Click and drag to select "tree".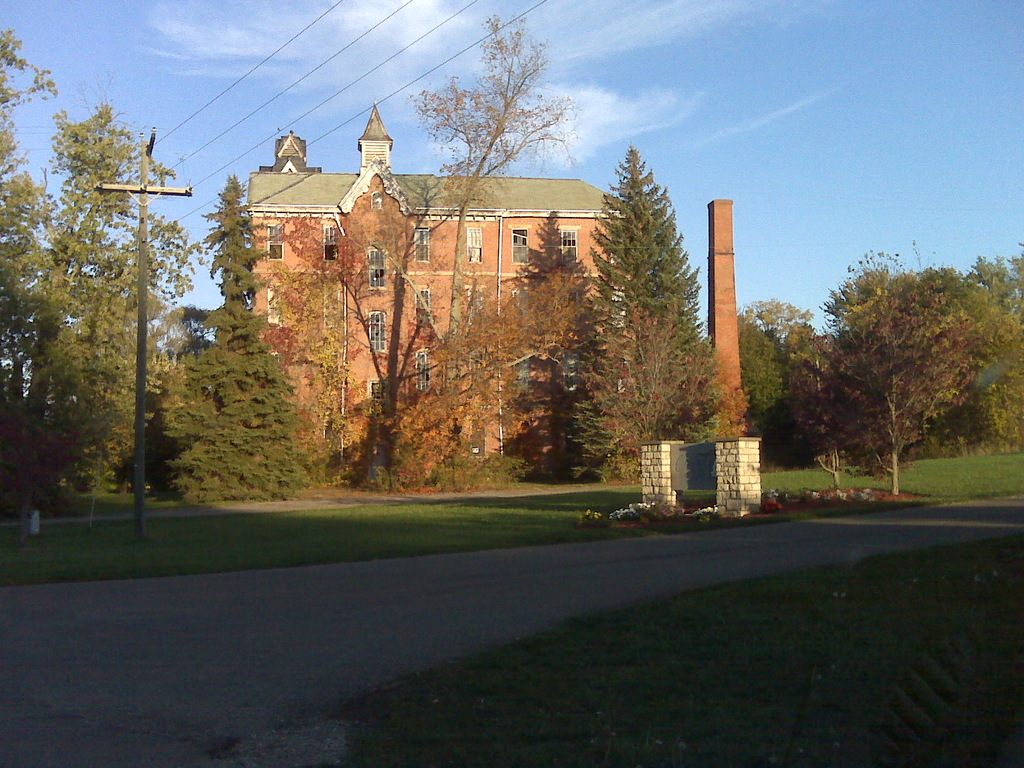
Selection: (x1=581, y1=129, x2=711, y2=483).
